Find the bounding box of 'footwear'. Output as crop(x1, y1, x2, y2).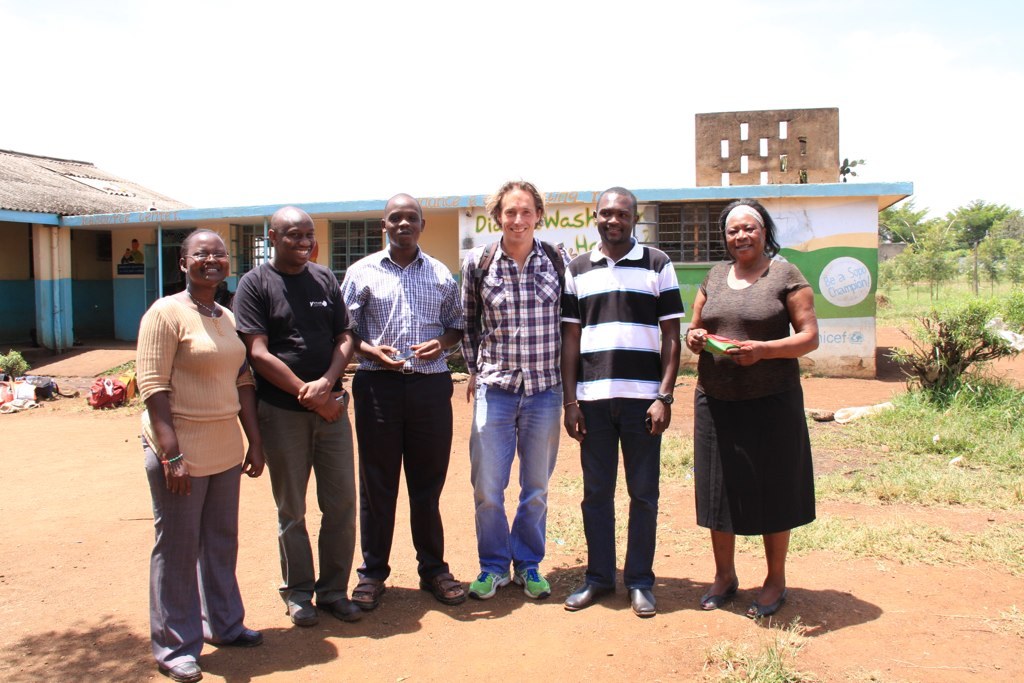
crop(465, 565, 515, 600).
